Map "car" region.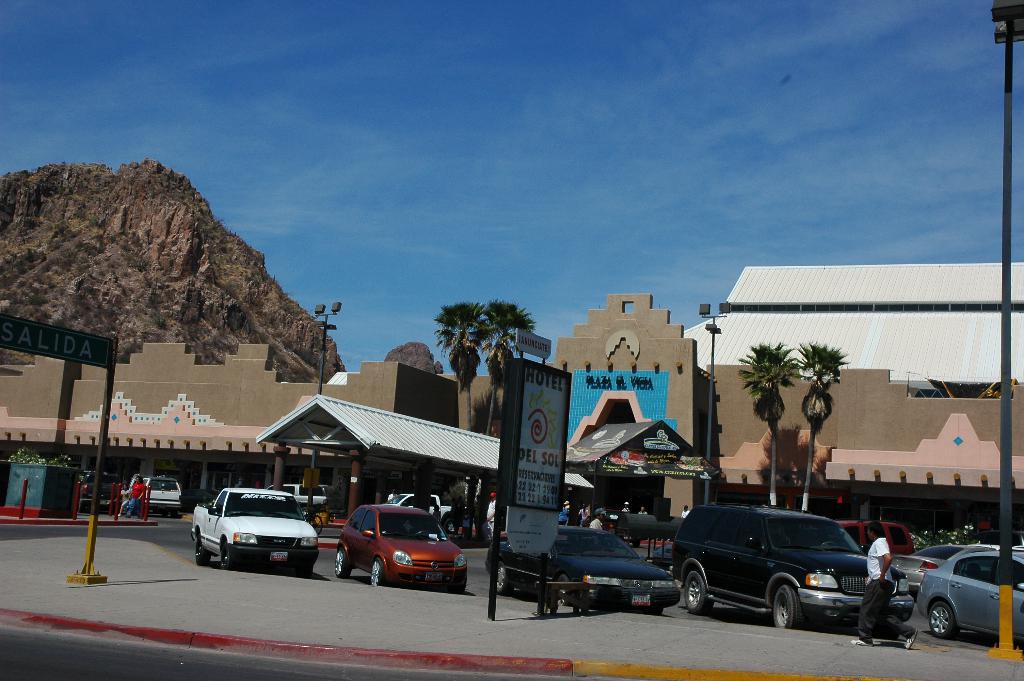
Mapped to crop(131, 475, 184, 517).
